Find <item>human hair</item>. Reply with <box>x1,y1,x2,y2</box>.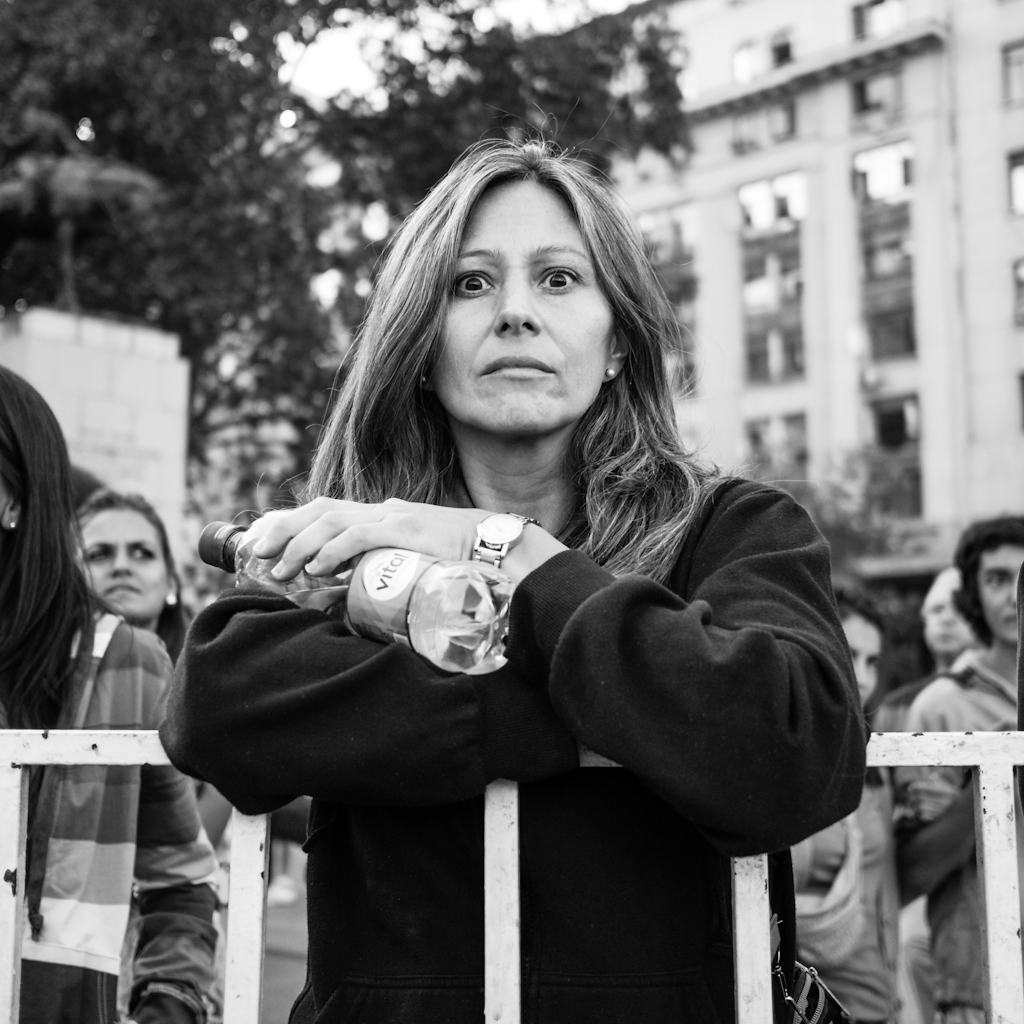
<box>75,481,187,664</box>.
